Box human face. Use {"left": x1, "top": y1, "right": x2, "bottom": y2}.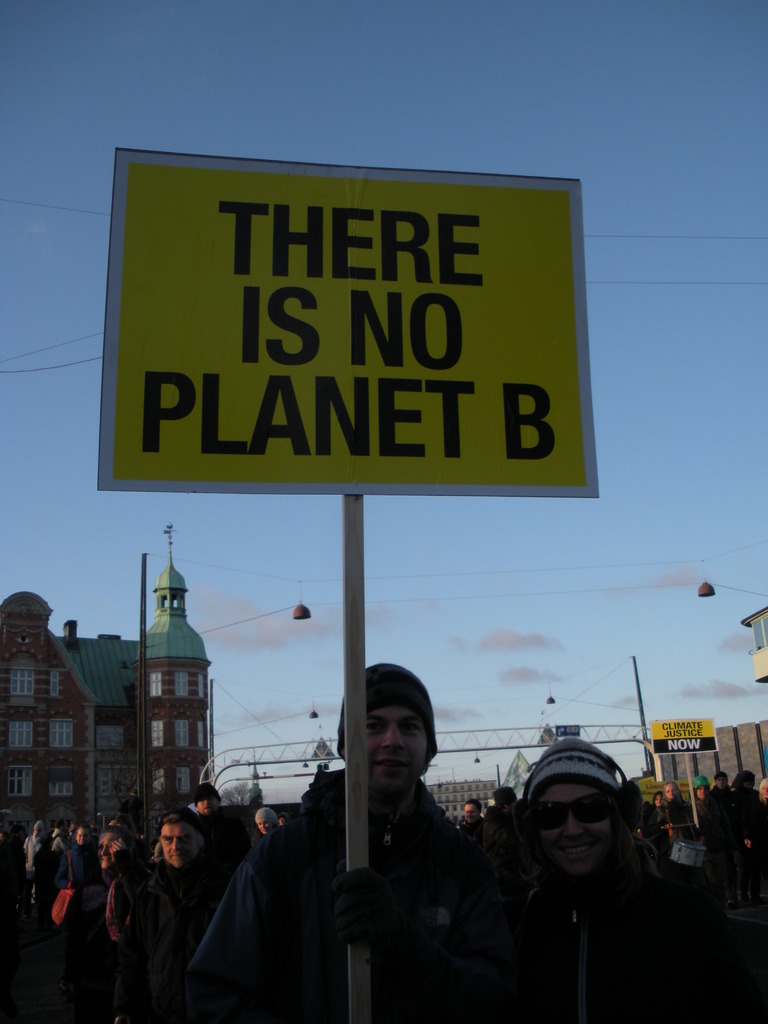
{"left": 536, "top": 784, "right": 621, "bottom": 886}.
